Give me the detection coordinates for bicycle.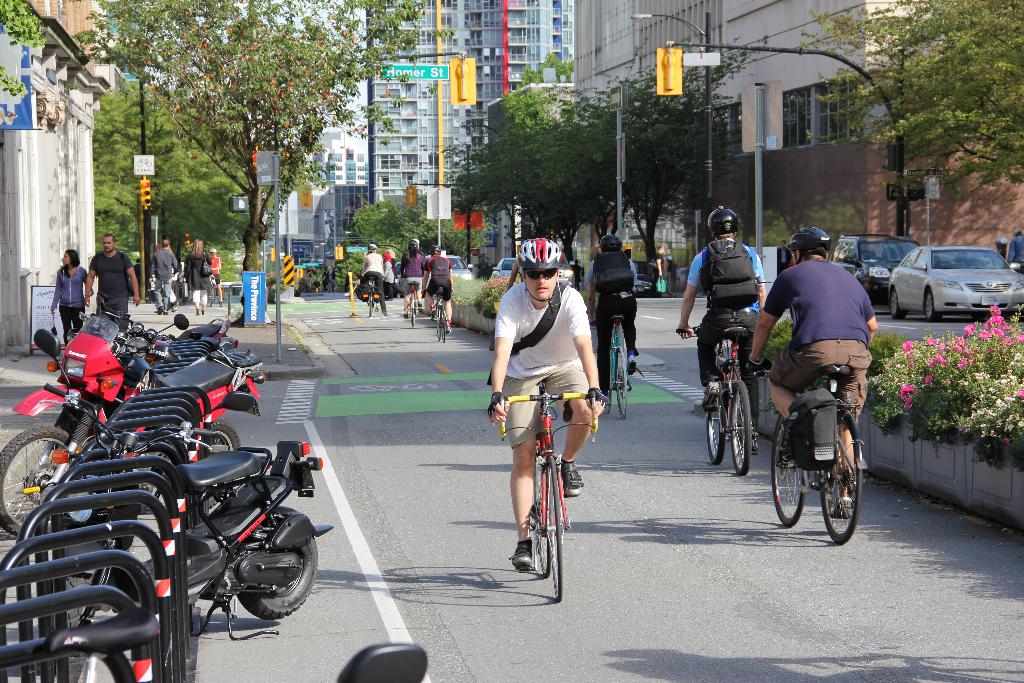
502 389 595 591.
